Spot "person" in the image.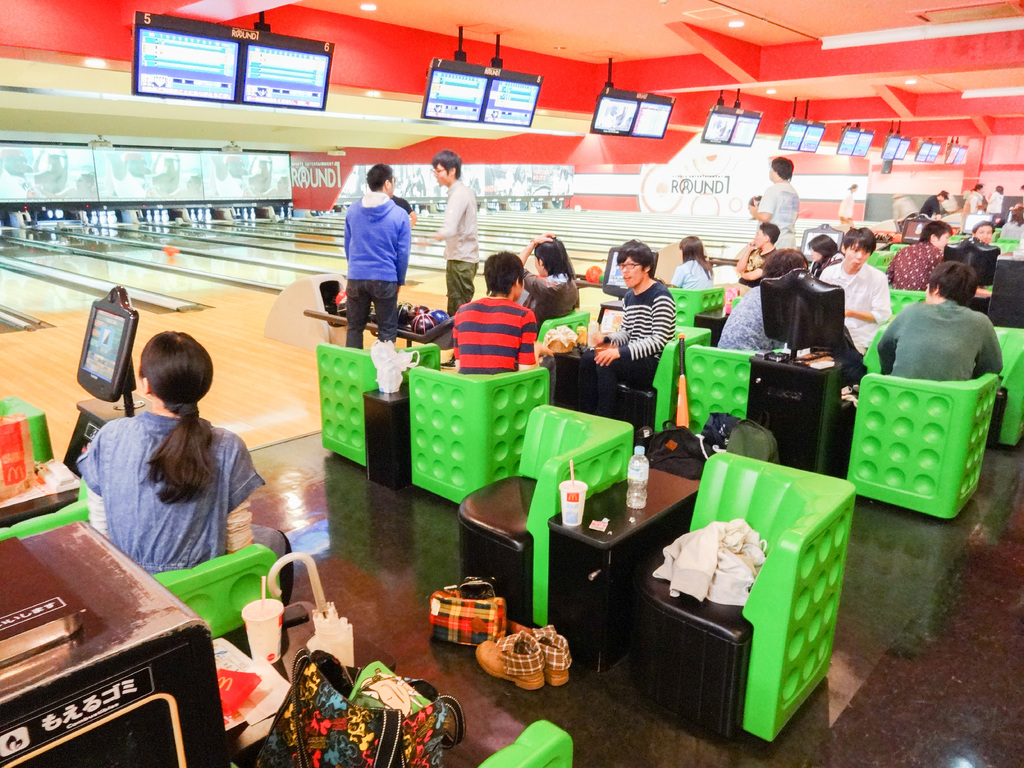
"person" found at region(710, 221, 779, 315).
